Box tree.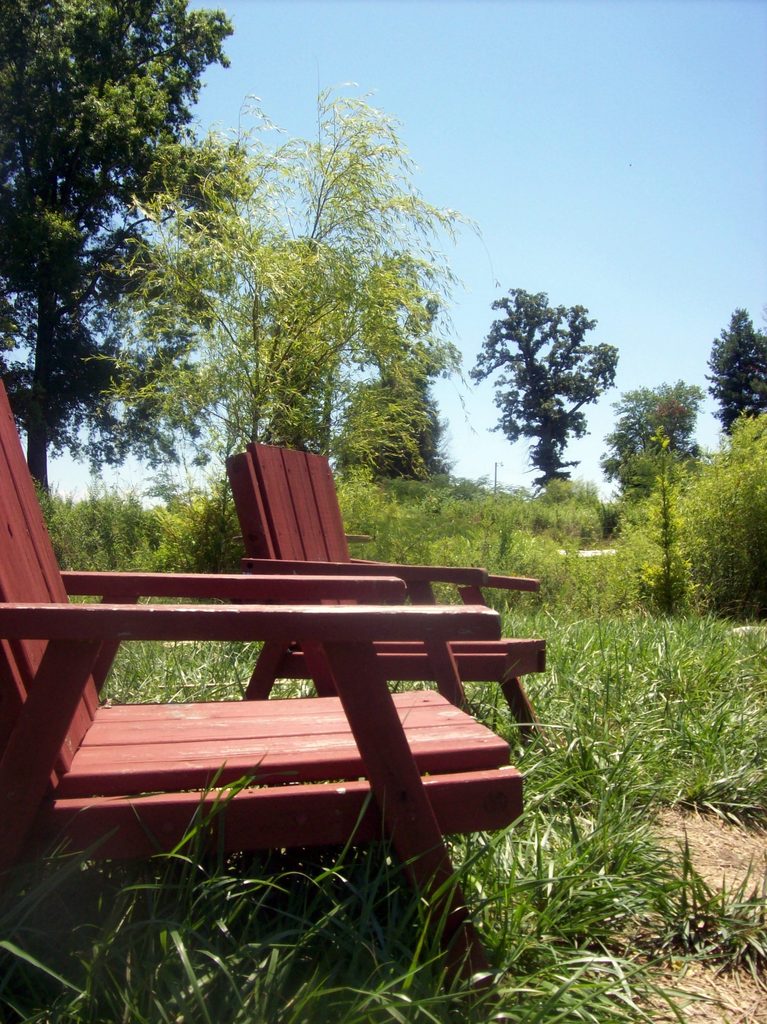
{"x1": 602, "y1": 403, "x2": 766, "y2": 632}.
